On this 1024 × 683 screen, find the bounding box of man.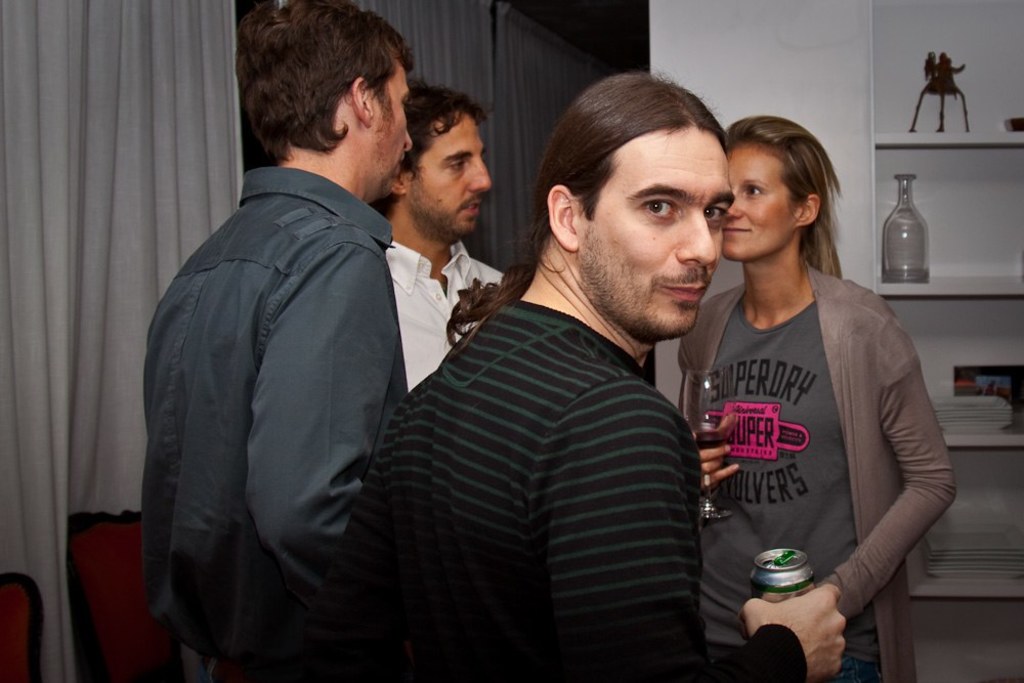
Bounding box: 365,76,506,395.
